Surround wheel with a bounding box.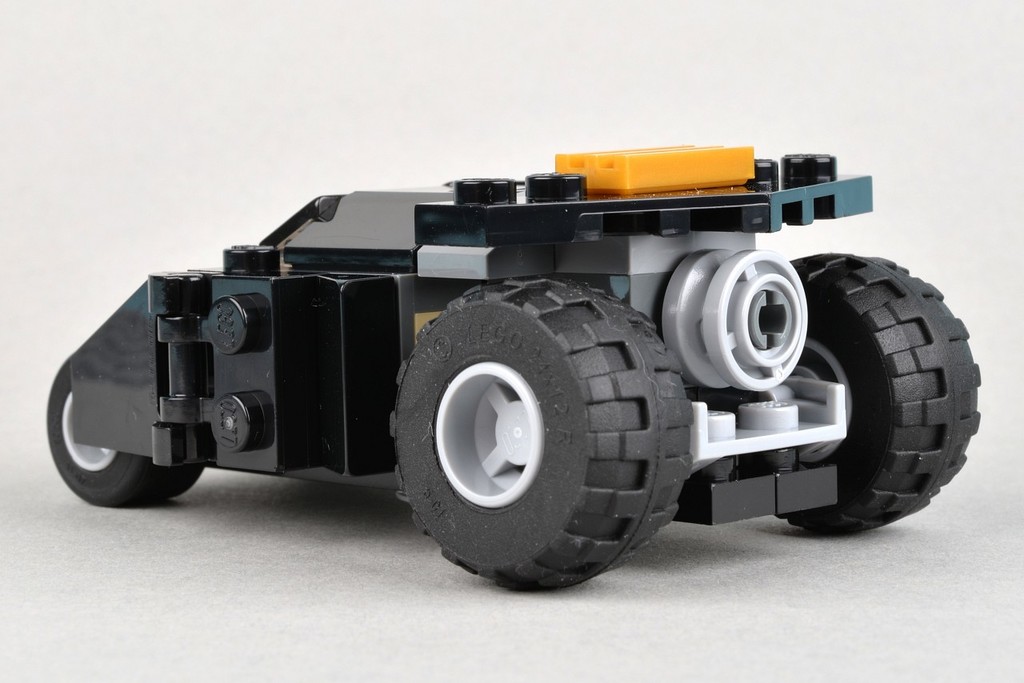
[386,275,695,597].
